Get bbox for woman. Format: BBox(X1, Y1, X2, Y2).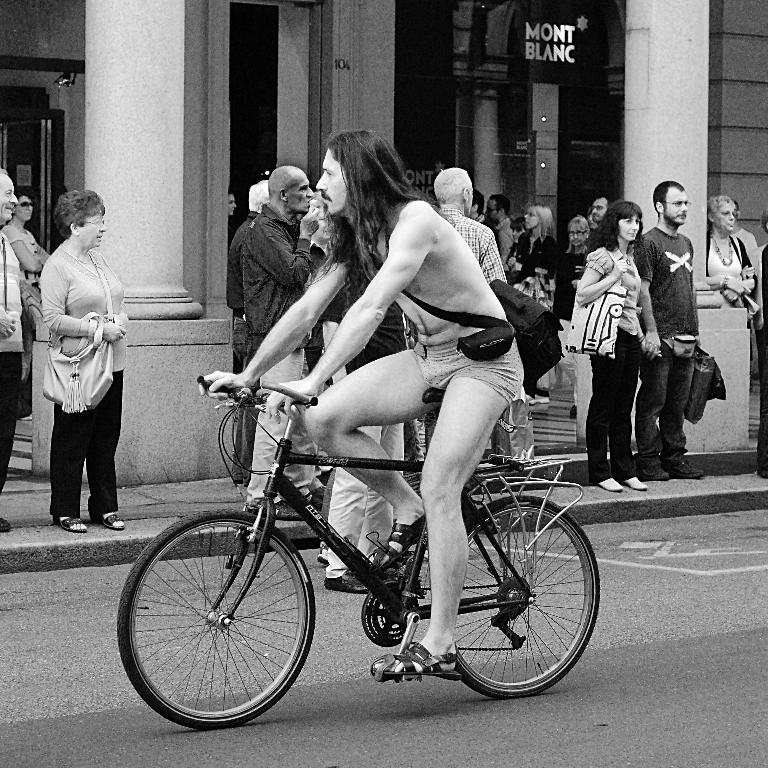
BBox(503, 203, 561, 310).
